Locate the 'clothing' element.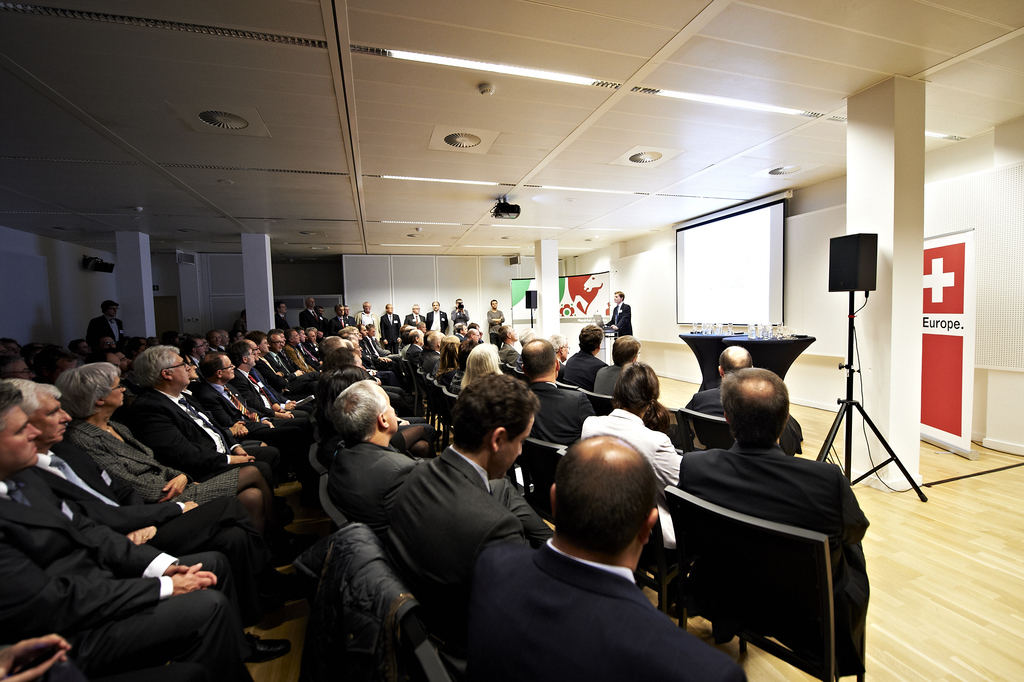
Element bbox: x1=680, y1=434, x2=869, y2=678.
